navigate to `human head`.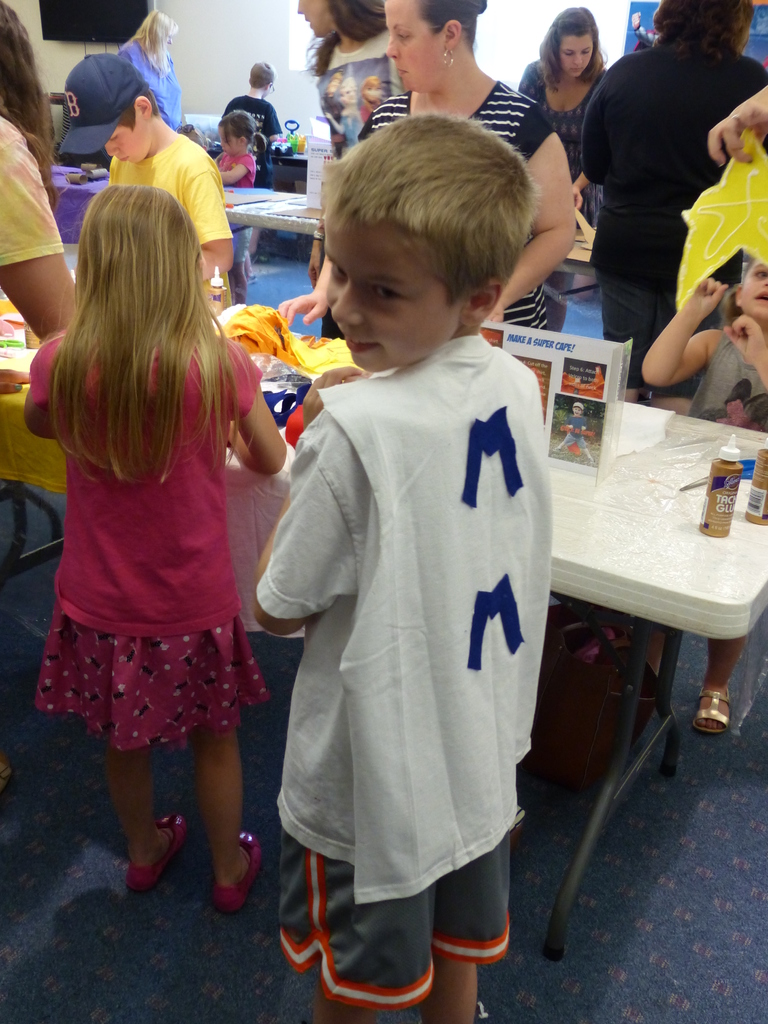
Navigation target: x1=300, y1=108, x2=559, y2=365.
